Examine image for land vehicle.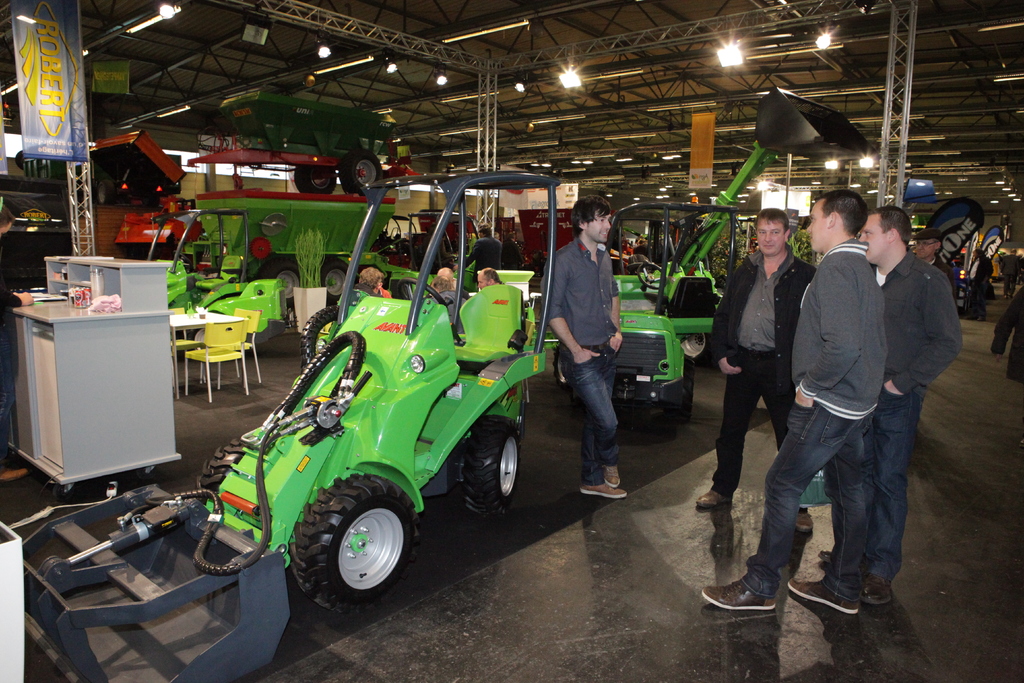
Examination result: select_region(133, 180, 594, 613).
